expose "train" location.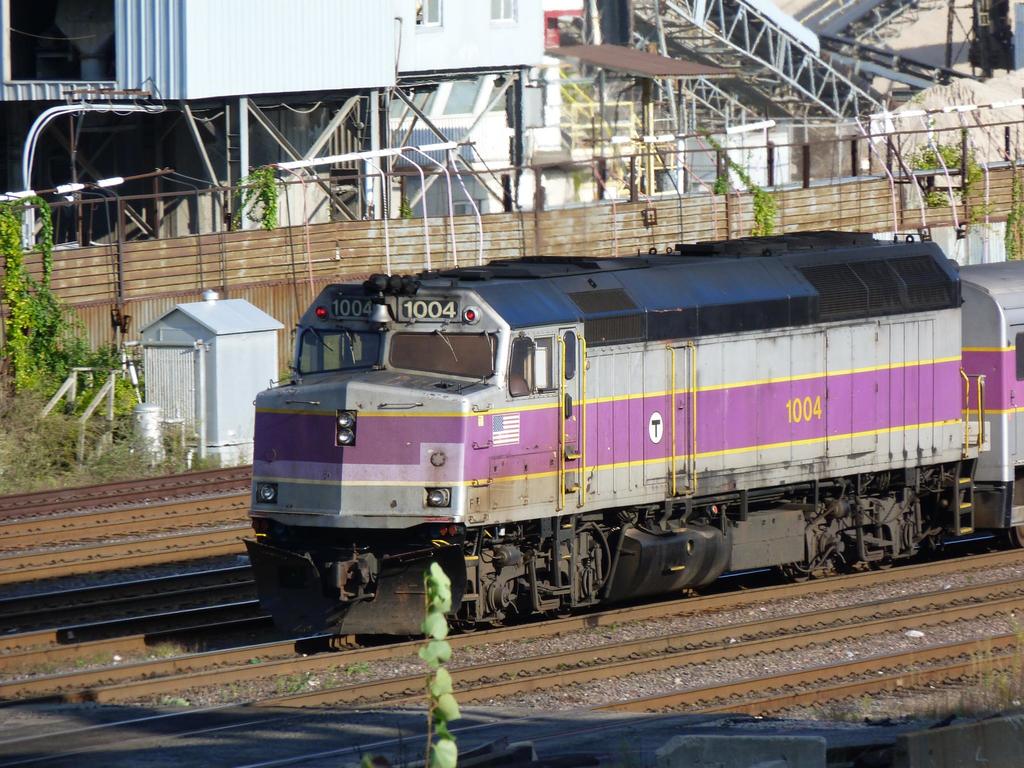
Exposed at Rect(243, 222, 1023, 637).
